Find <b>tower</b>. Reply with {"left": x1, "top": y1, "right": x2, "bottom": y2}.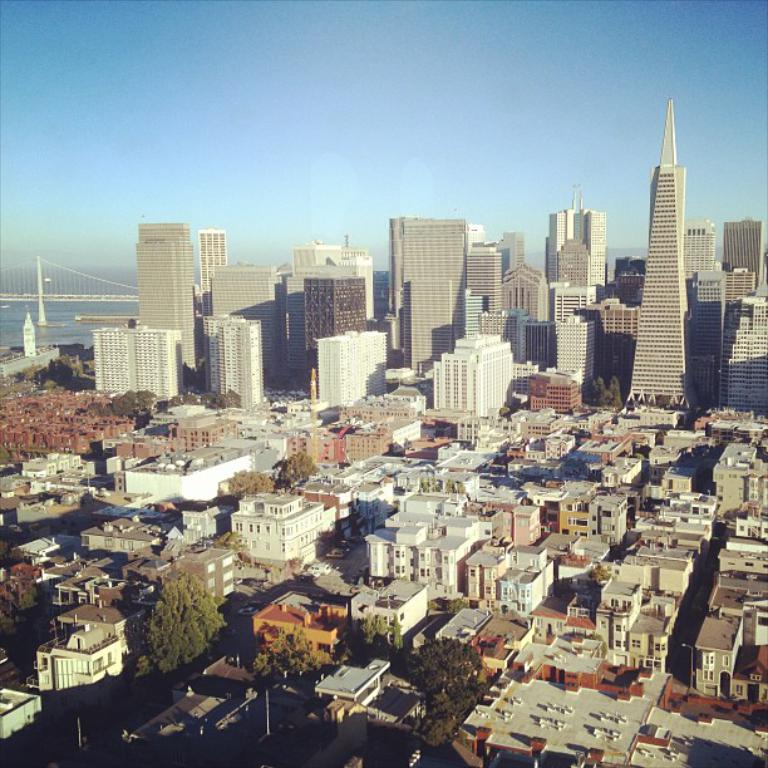
{"left": 215, "top": 267, "right": 281, "bottom": 371}.
